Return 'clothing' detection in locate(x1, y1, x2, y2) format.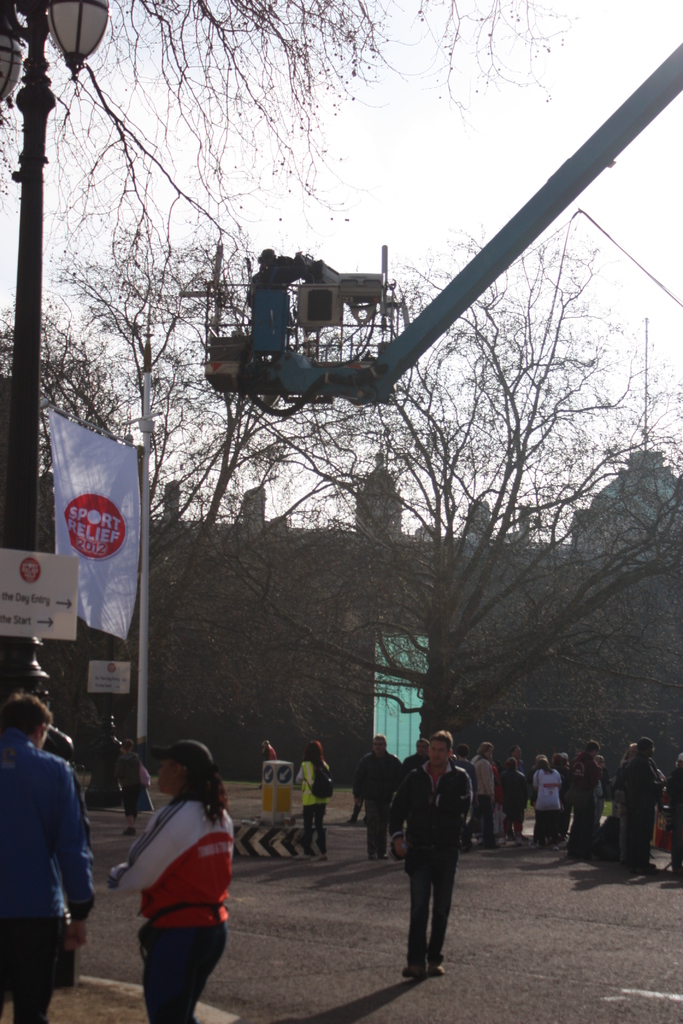
locate(113, 785, 235, 989).
